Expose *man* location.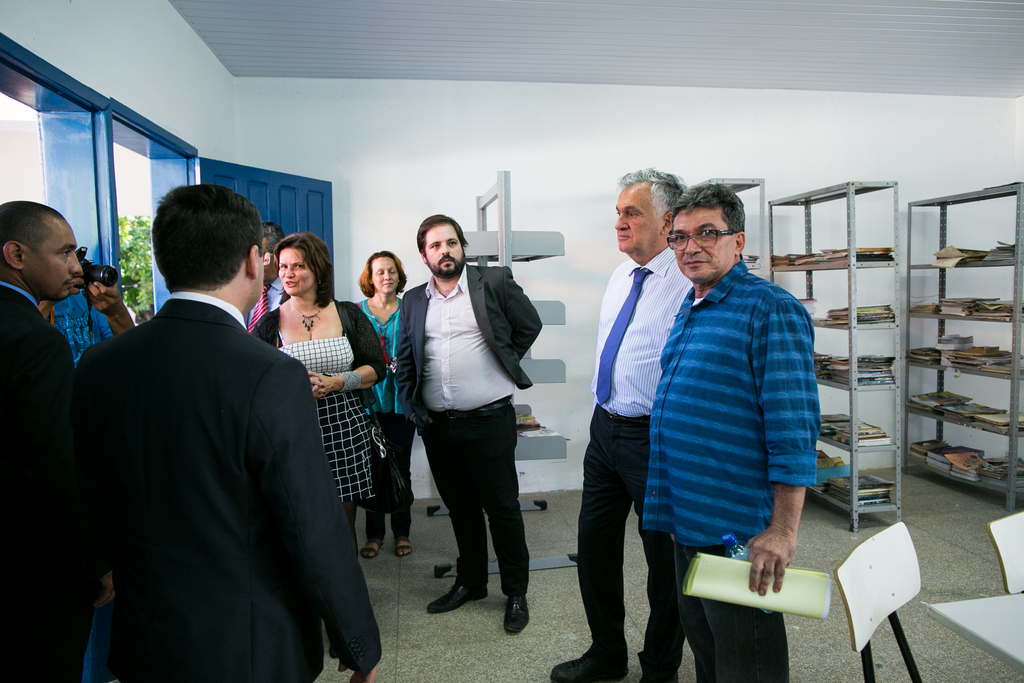
Exposed at select_region(639, 176, 824, 682).
